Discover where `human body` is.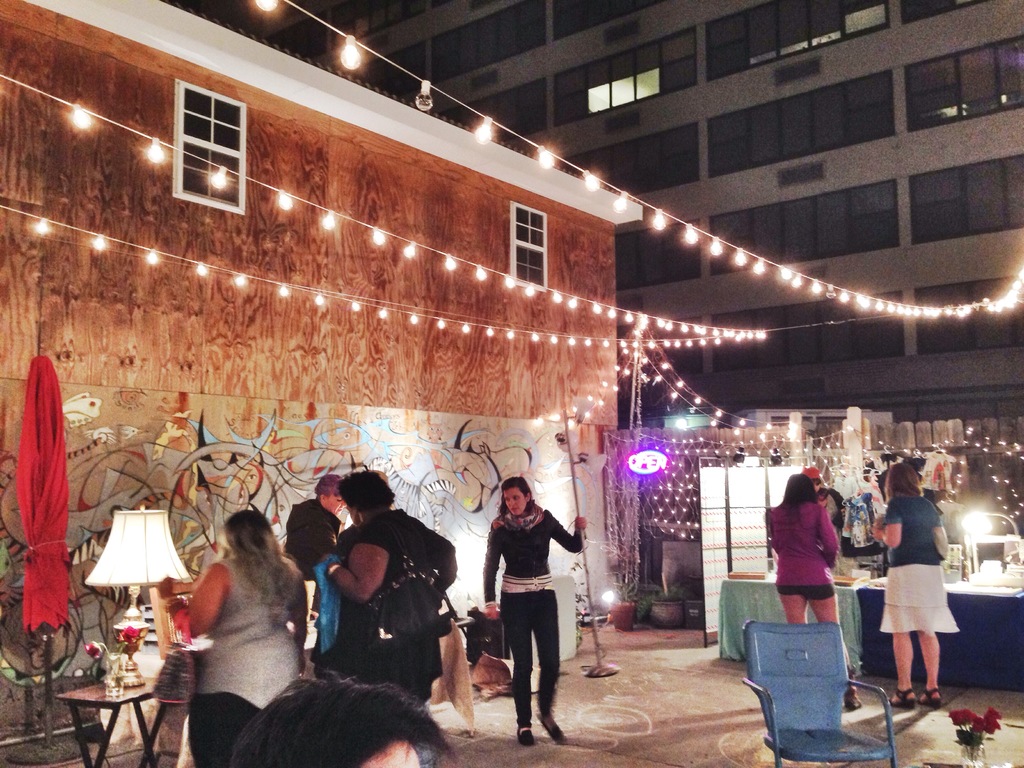
Discovered at [left=171, top=508, right=310, bottom=767].
